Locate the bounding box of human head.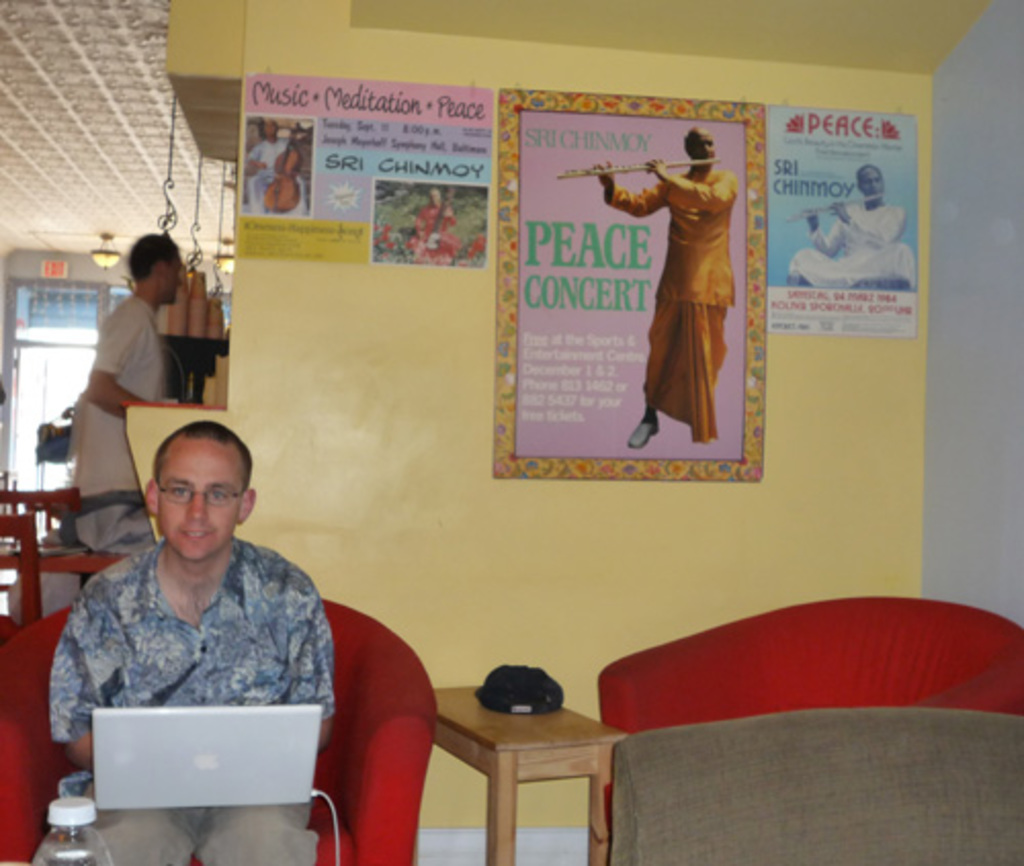
Bounding box: locate(133, 414, 252, 563).
